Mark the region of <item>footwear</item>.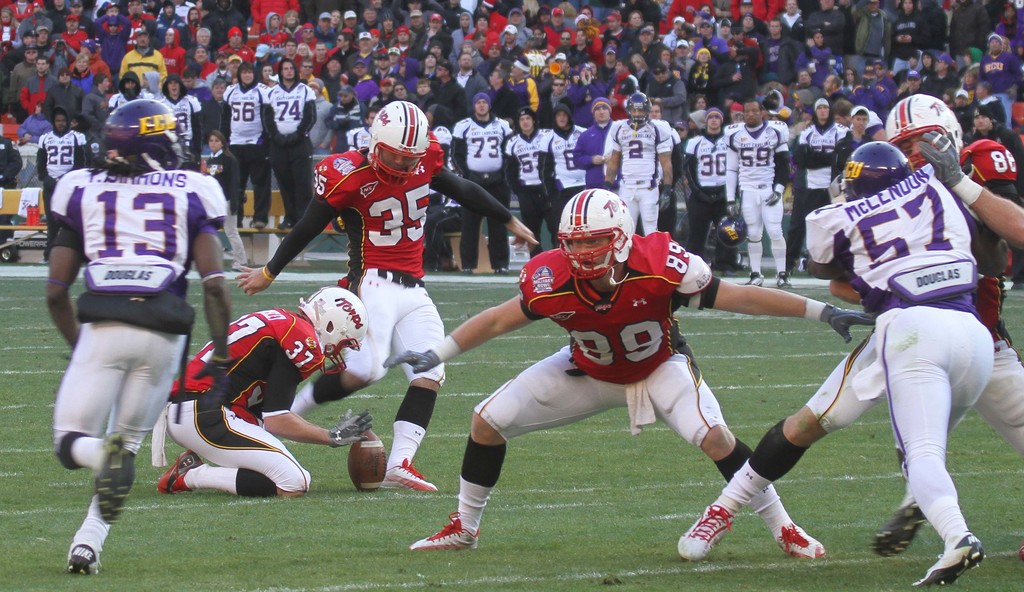
Region: {"left": 494, "top": 264, "right": 508, "bottom": 275}.
